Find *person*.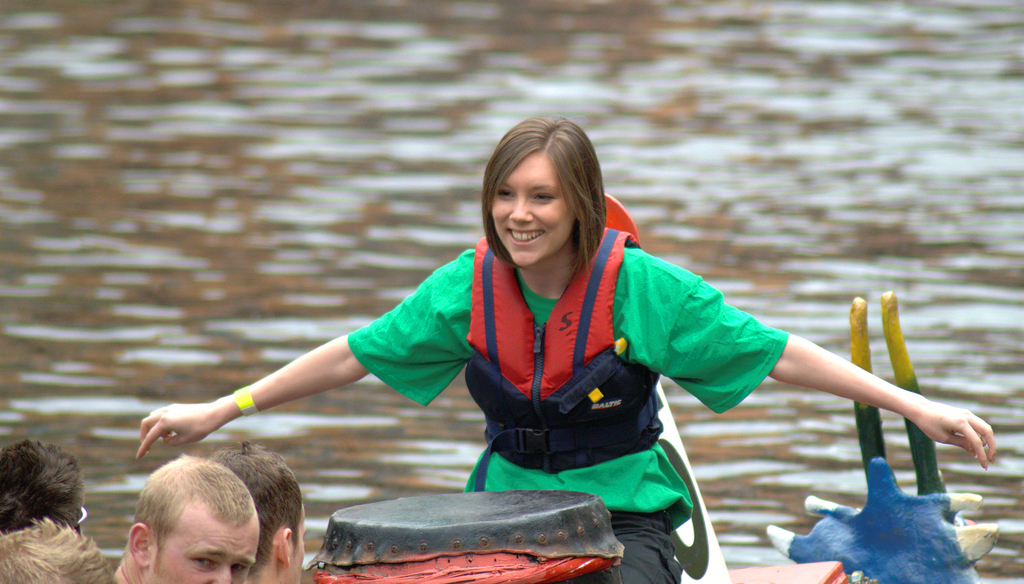
(101, 449, 259, 583).
